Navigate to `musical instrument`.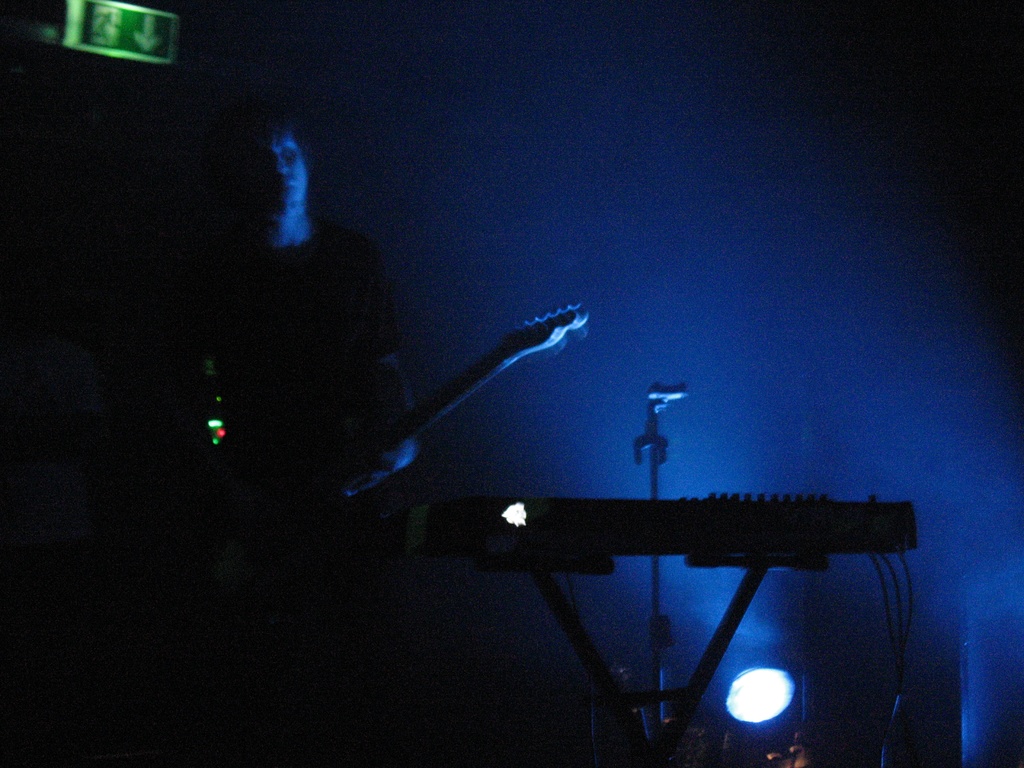
Navigation target: locate(247, 304, 588, 546).
